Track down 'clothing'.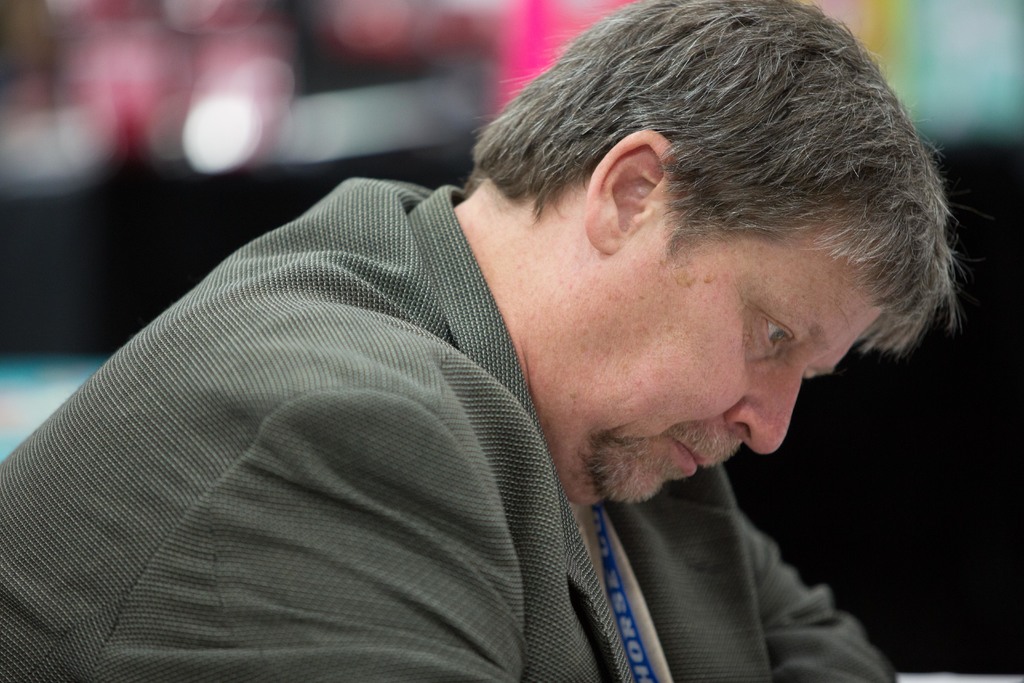
Tracked to 44 56 911 669.
